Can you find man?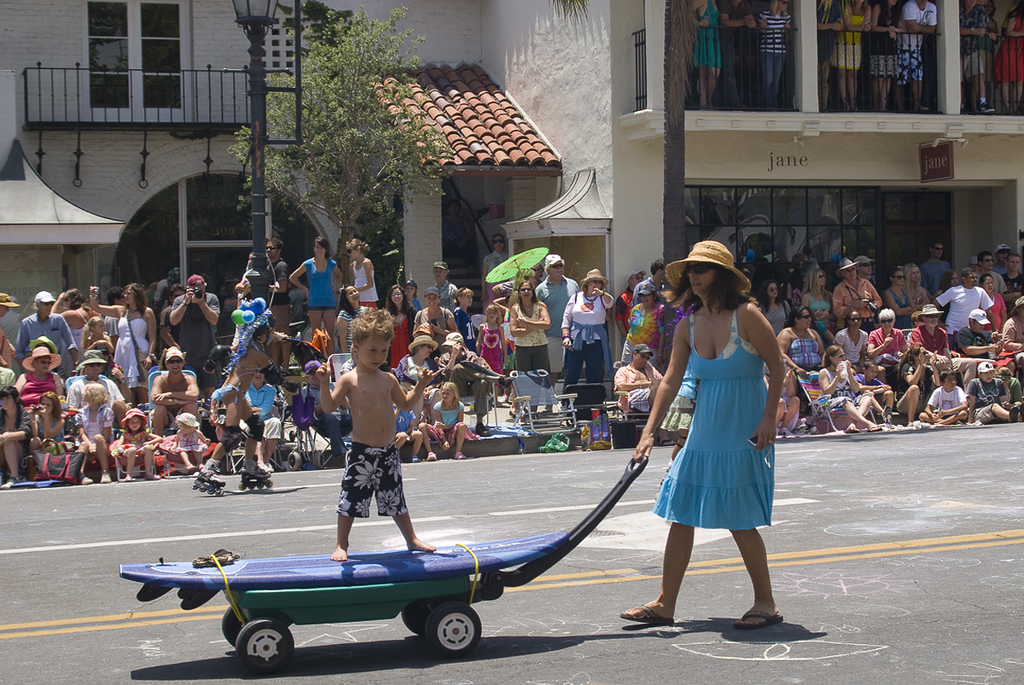
Yes, bounding box: select_region(858, 250, 877, 284).
